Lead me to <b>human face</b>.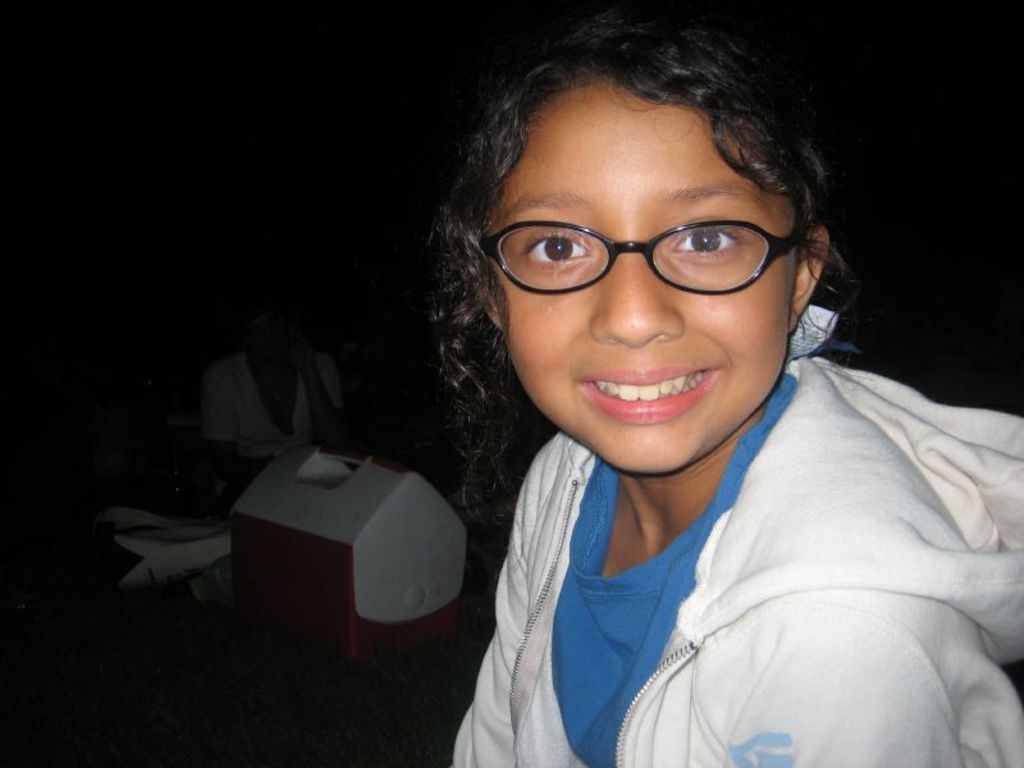
Lead to [left=490, top=96, right=796, bottom=479].
